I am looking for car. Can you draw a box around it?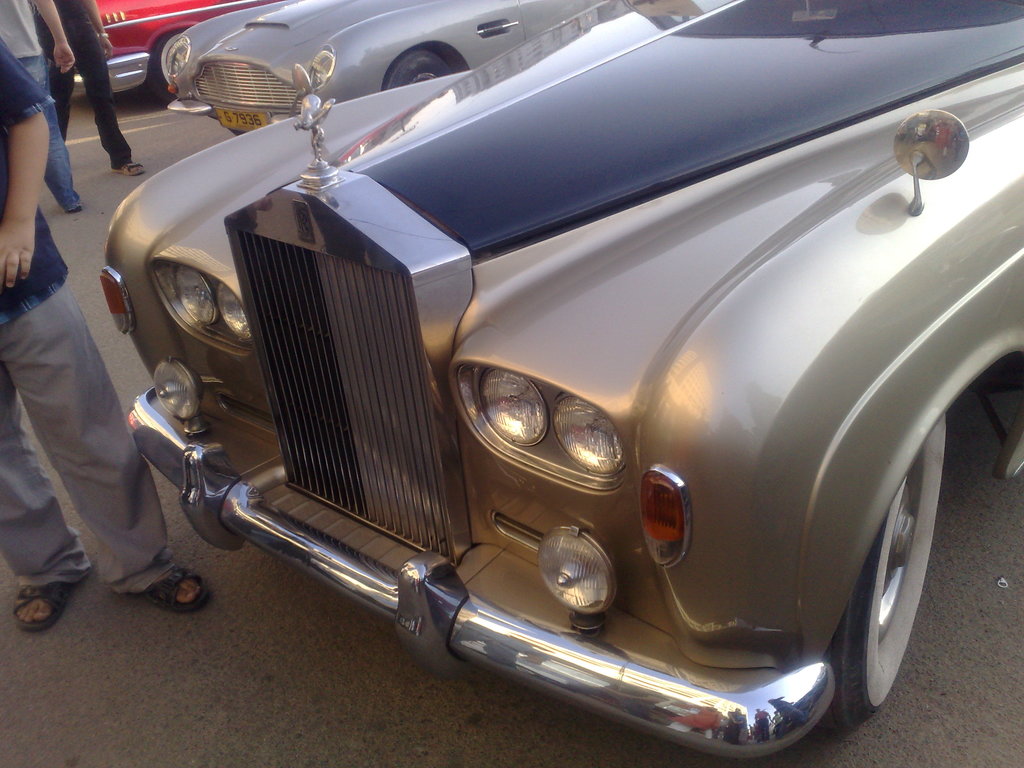
Sure, the bounding box is 109, 15, 1002, 762.
